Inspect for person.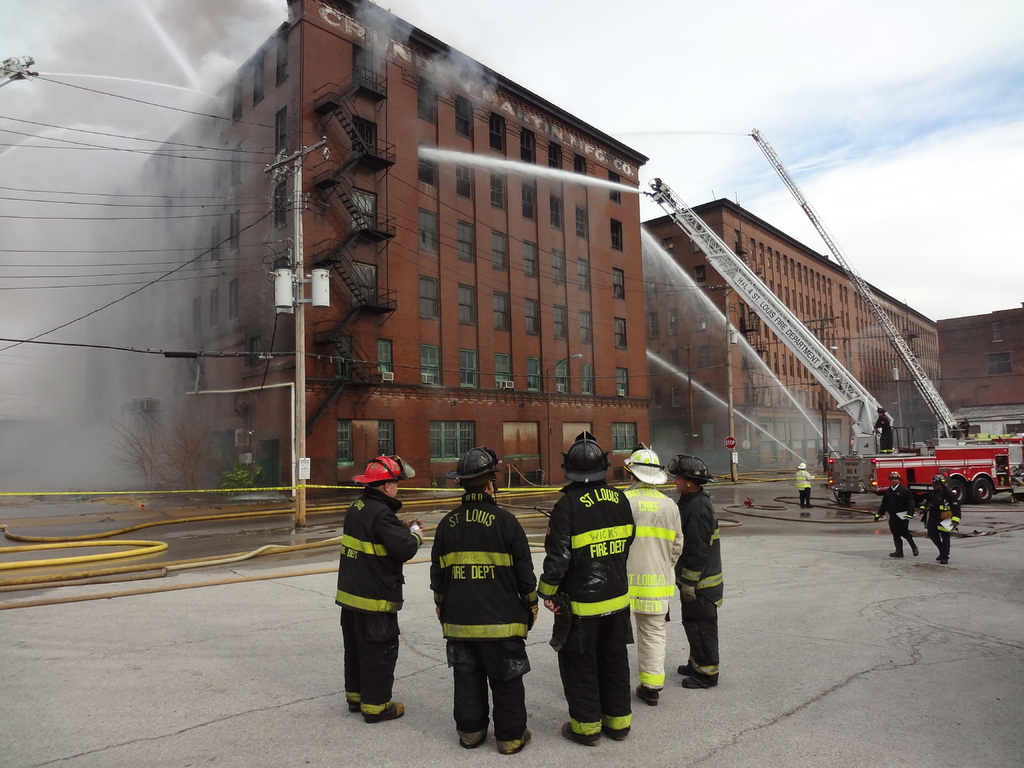
Inspection: {"left": 664, "top": 452, "right": 713, "bottom": 689}.
